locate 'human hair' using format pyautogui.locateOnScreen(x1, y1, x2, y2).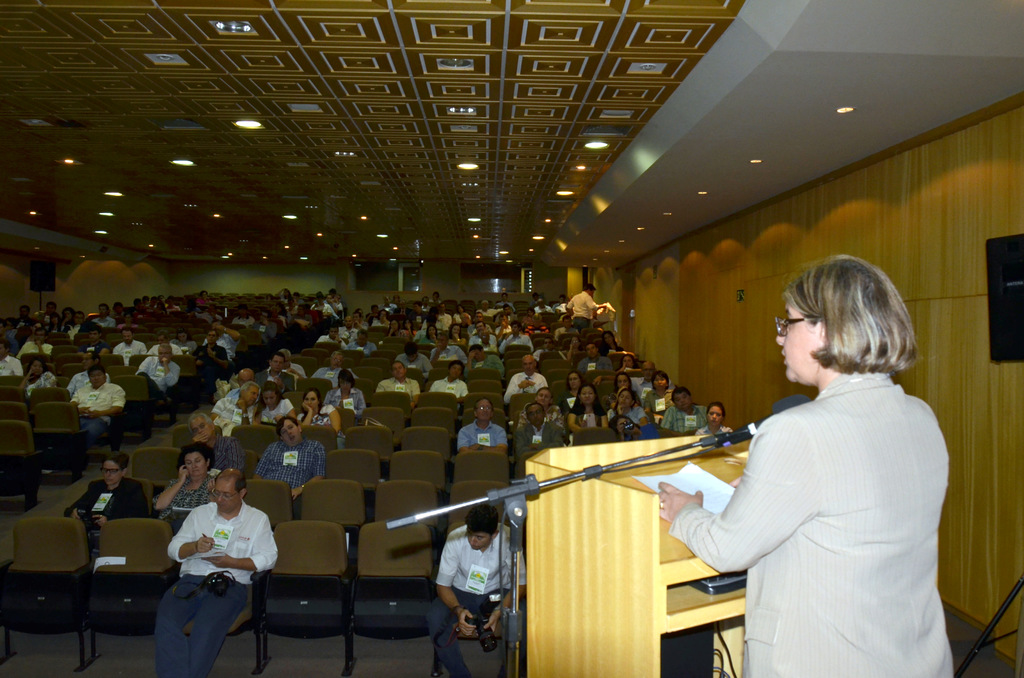
pyautogui.locateOnScreen(474, 396, 493, 410).
